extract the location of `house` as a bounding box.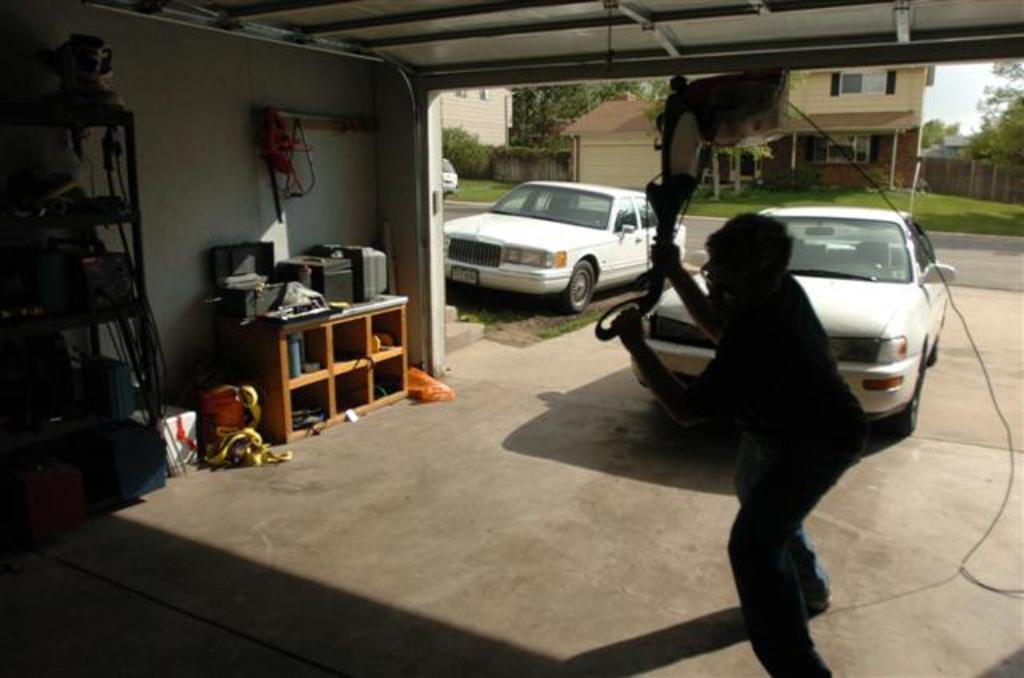
(x1=560, y1=62, x2=936, y2=213).
